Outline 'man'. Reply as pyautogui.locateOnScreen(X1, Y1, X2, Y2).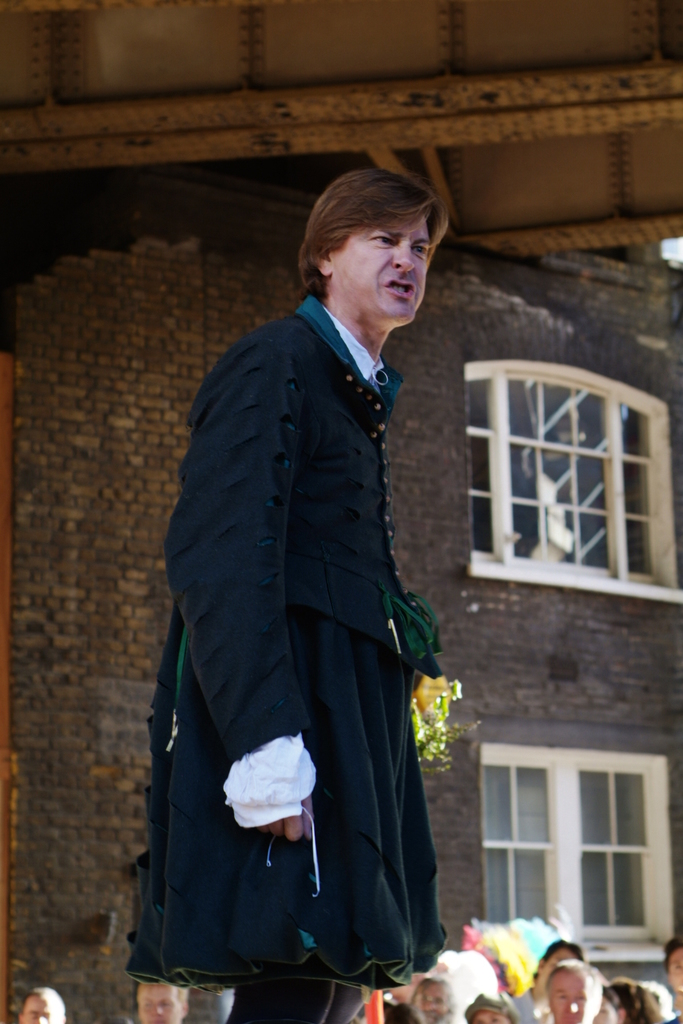
pyautogui.locateOnScreen(138, 977, 187, 1023).
